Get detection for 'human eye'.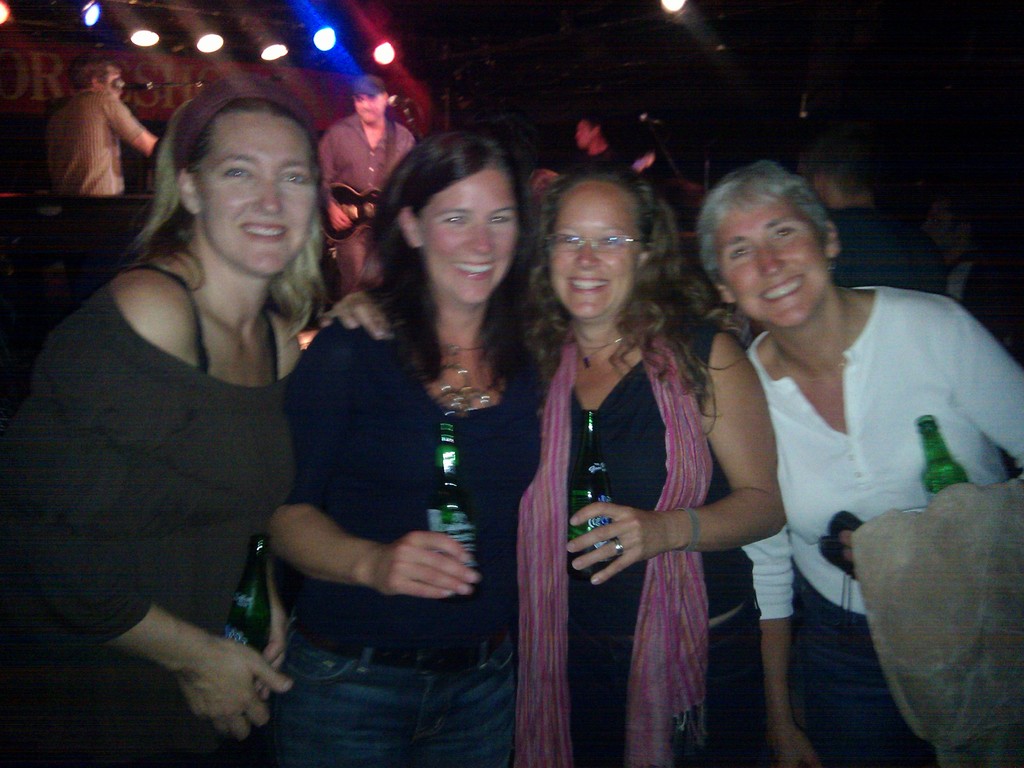
Detection: [x1=775, y1=223, x2=796, y2=244].
